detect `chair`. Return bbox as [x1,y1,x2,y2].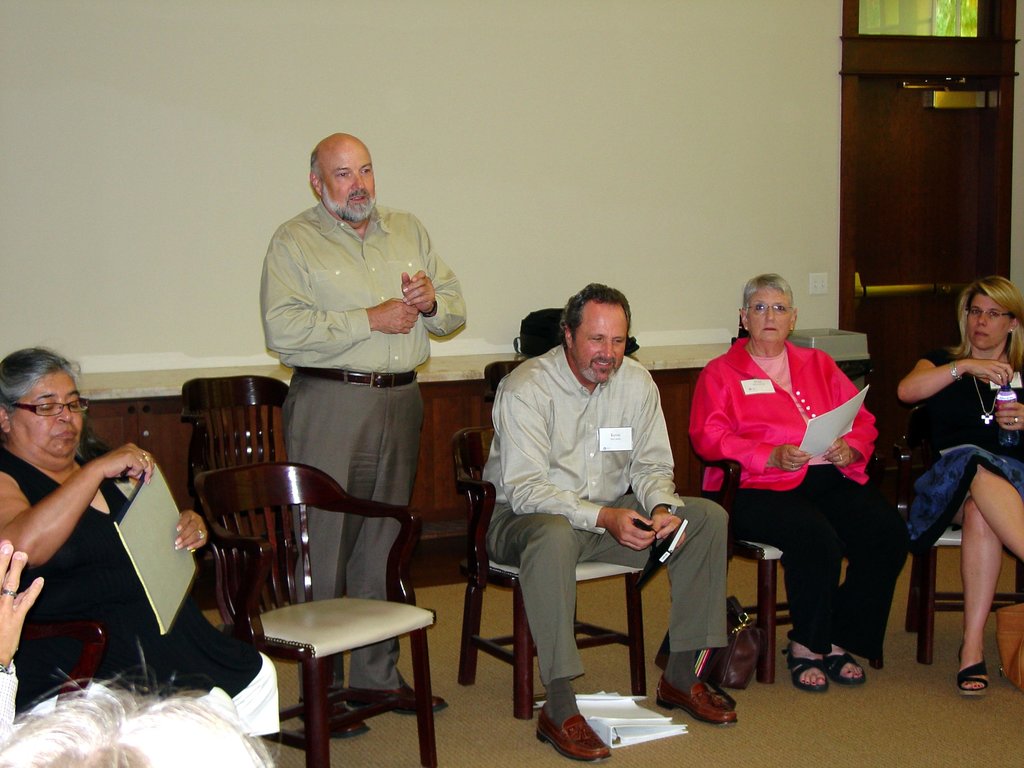
[184,401,445,767].
